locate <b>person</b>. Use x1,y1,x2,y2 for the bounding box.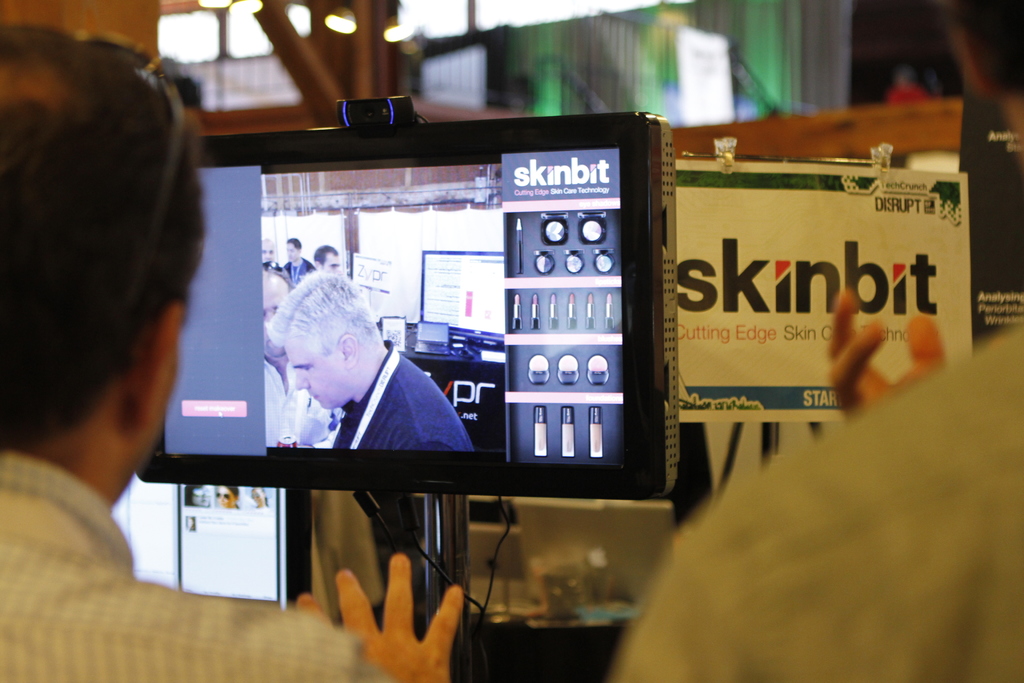
263,272,477,456.
